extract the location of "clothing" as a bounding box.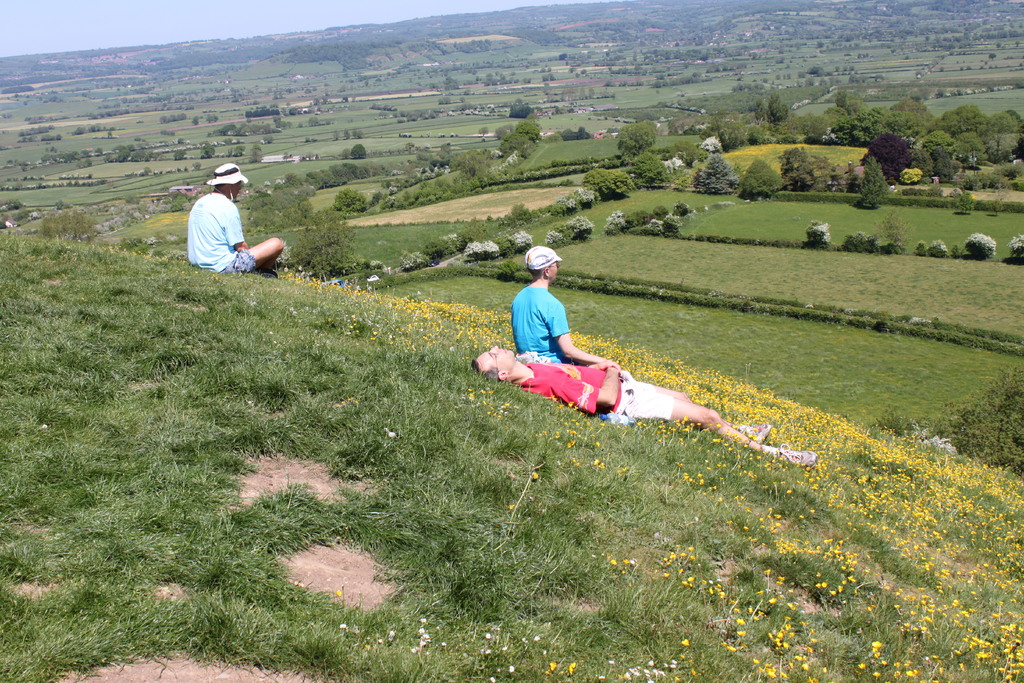
box(509, 285, 570, 363).
